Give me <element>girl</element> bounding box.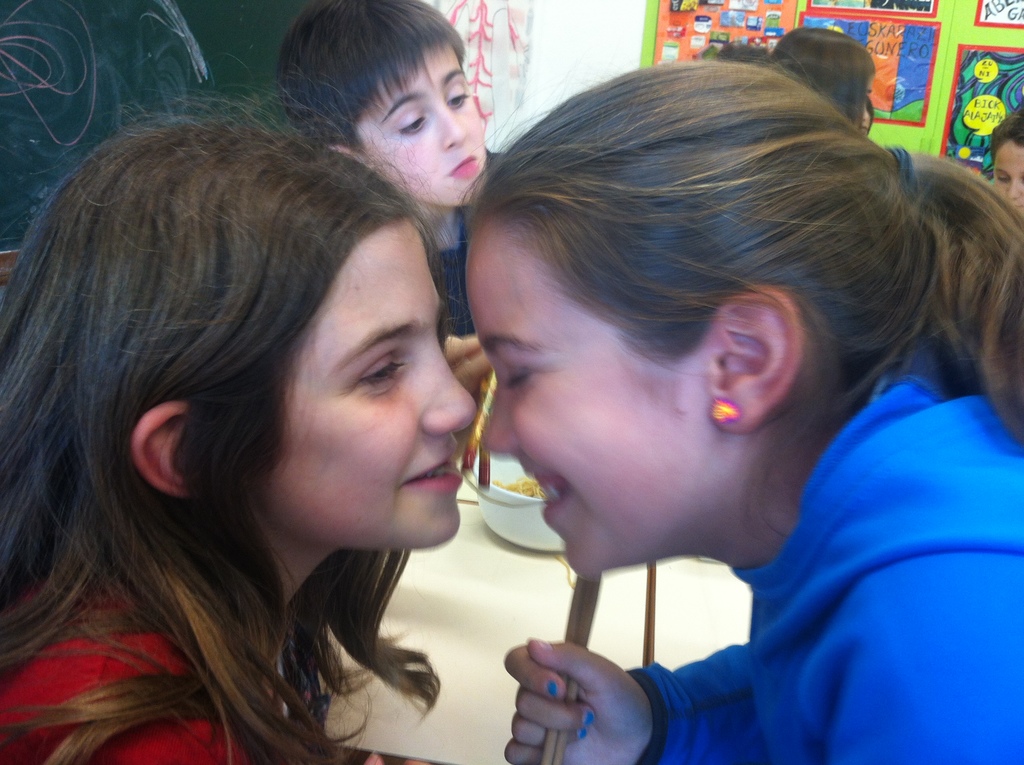
pyautogui.locateOnScreen(470, 68, 1023, 764).
